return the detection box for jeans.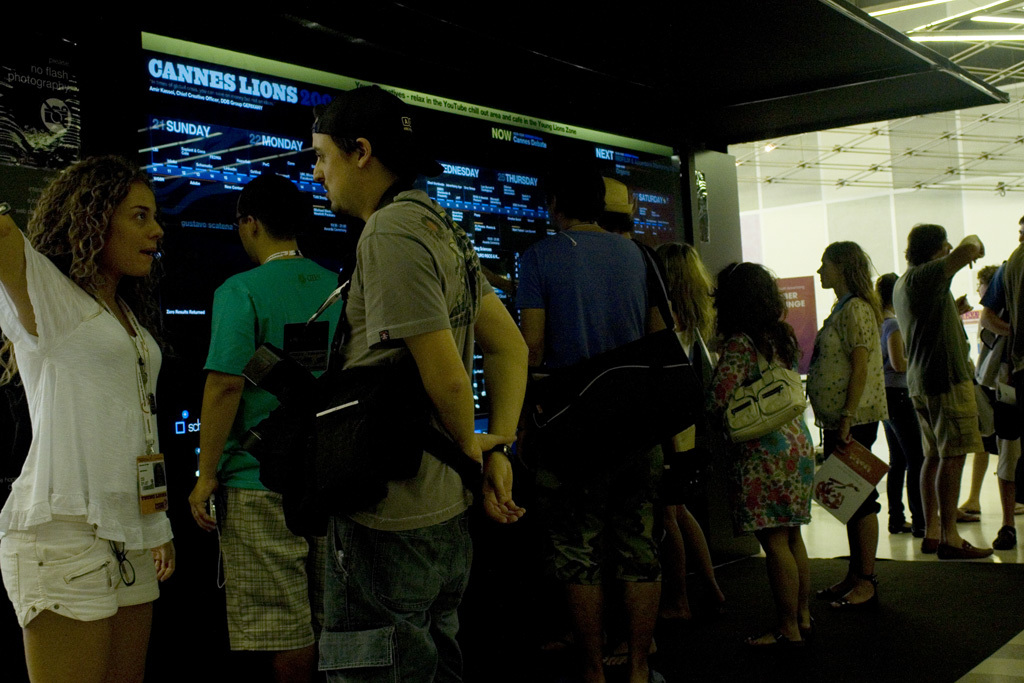
531/507/674/586.
